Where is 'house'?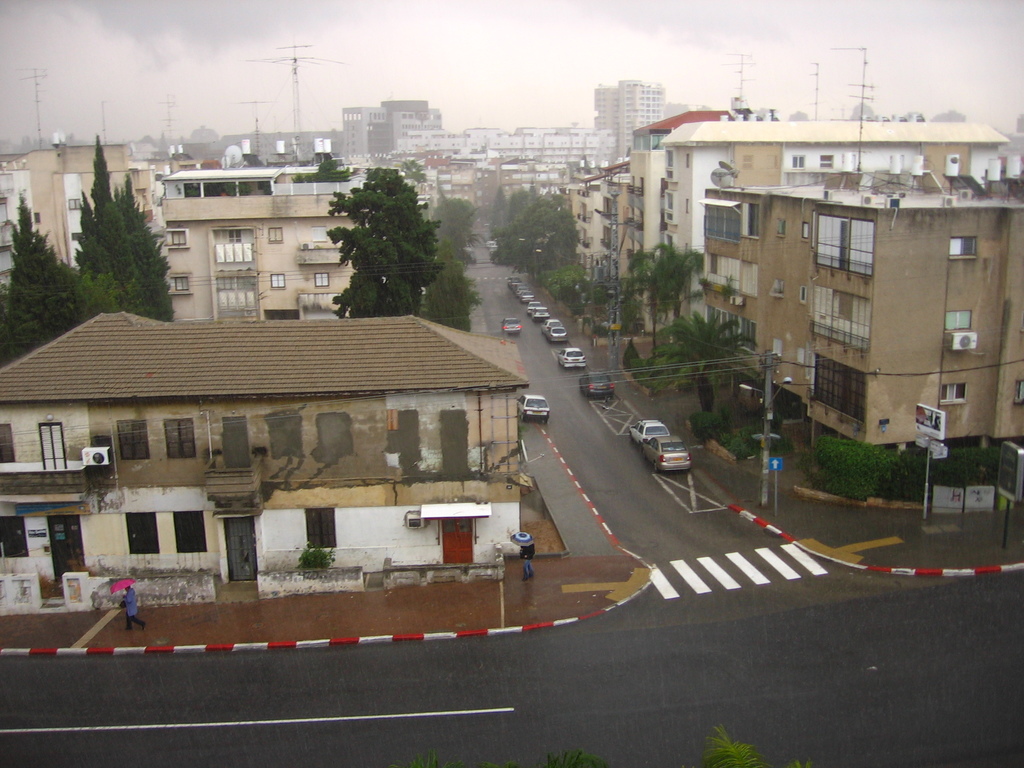
region(659, 114, 1022, 269).
